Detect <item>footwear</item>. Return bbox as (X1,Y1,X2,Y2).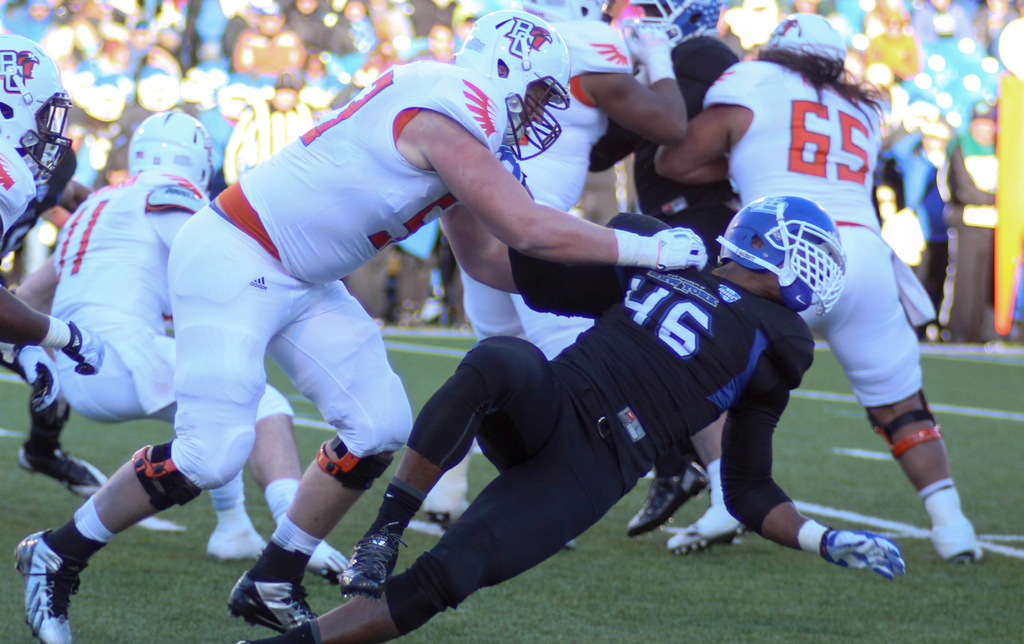
(221,561,304,631).
